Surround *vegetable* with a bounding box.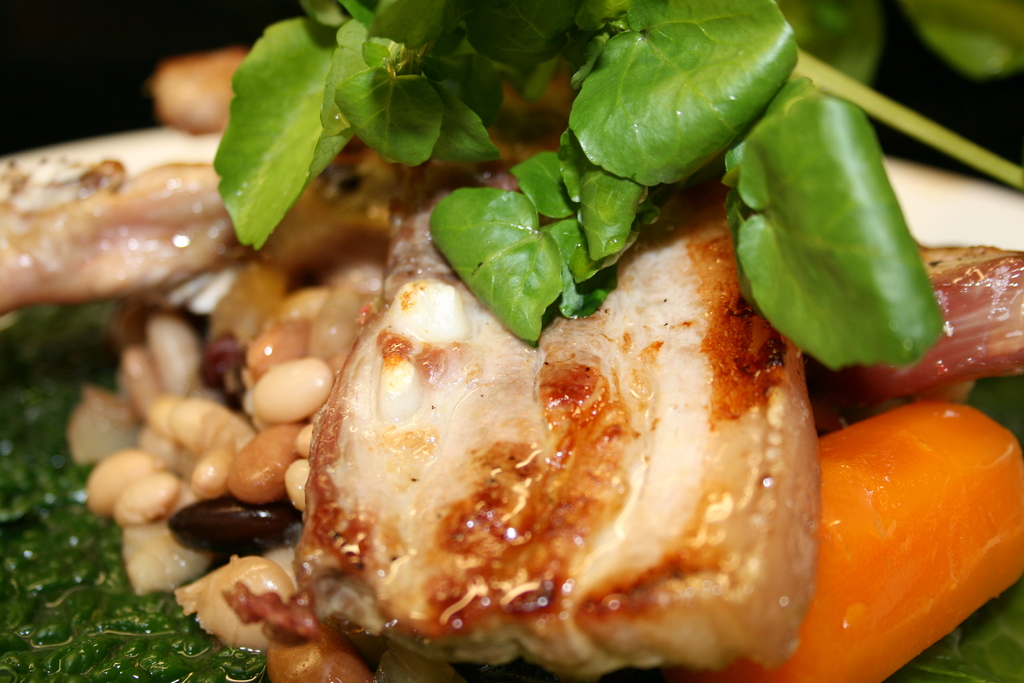
(575,33,785,190).
